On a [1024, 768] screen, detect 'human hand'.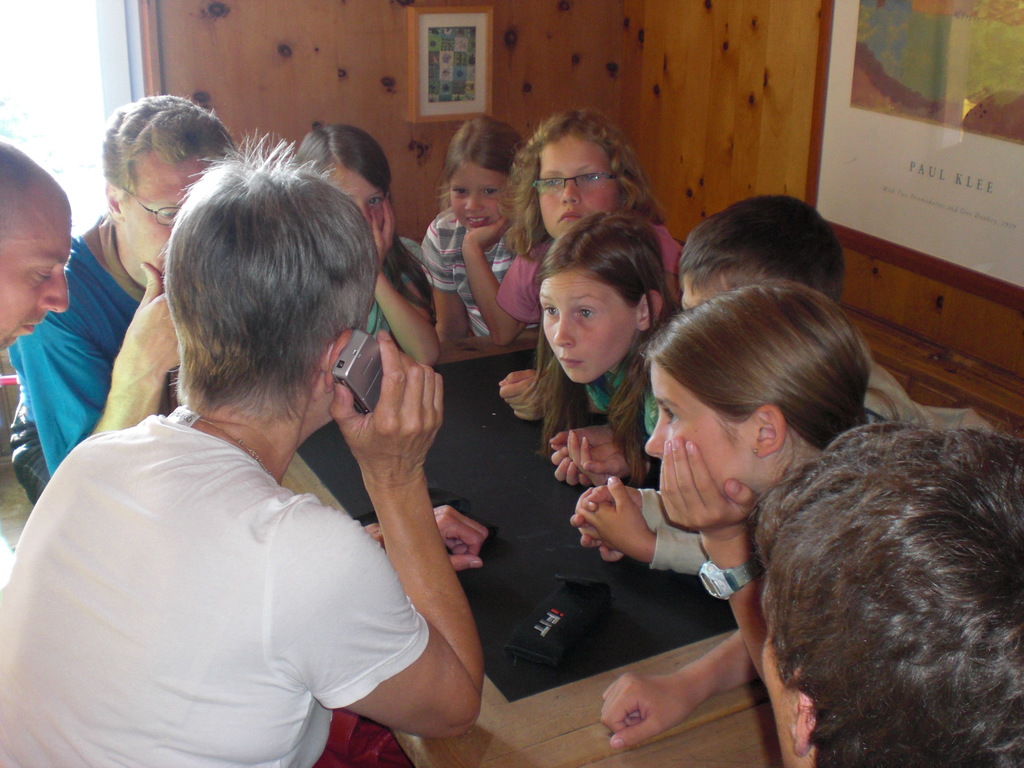
box=[495, 367, 554, 426].
